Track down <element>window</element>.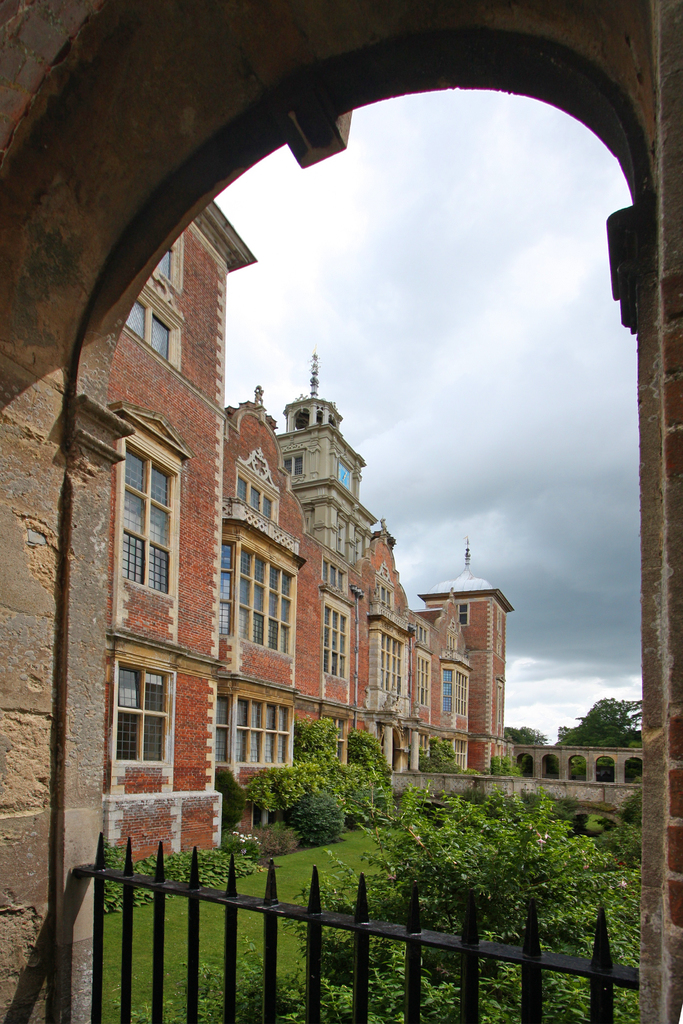
Tracked to box=[597, 755, 621, 791].
